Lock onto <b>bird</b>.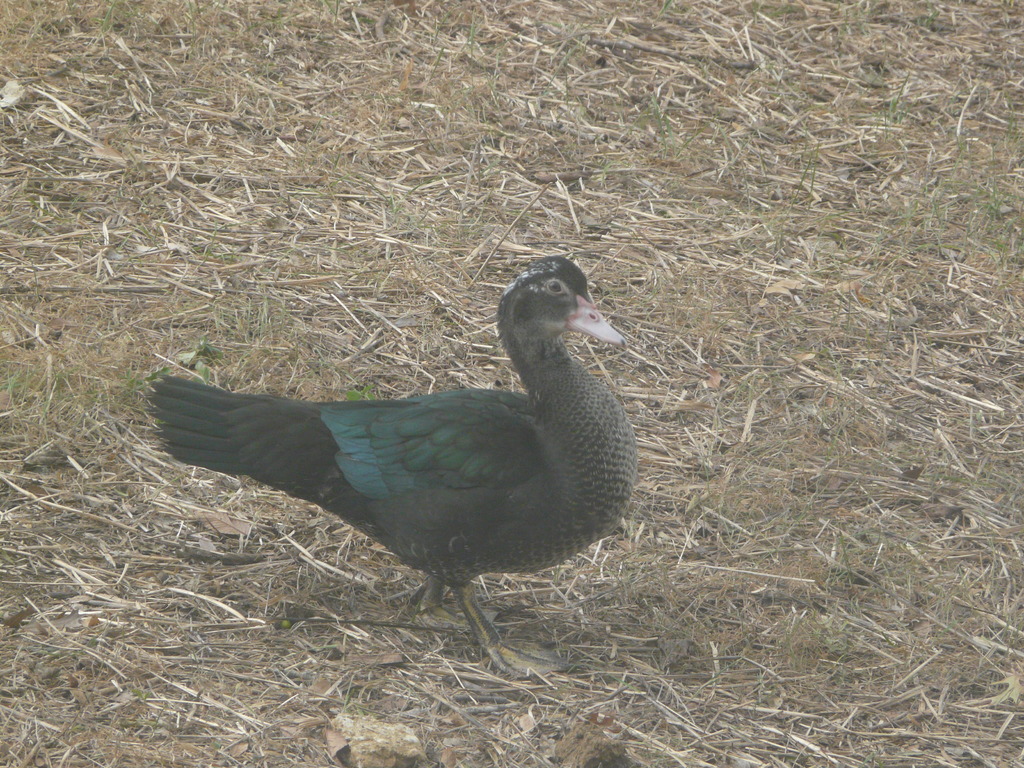
Locked: l=140, t=263, r=653, b=669.
